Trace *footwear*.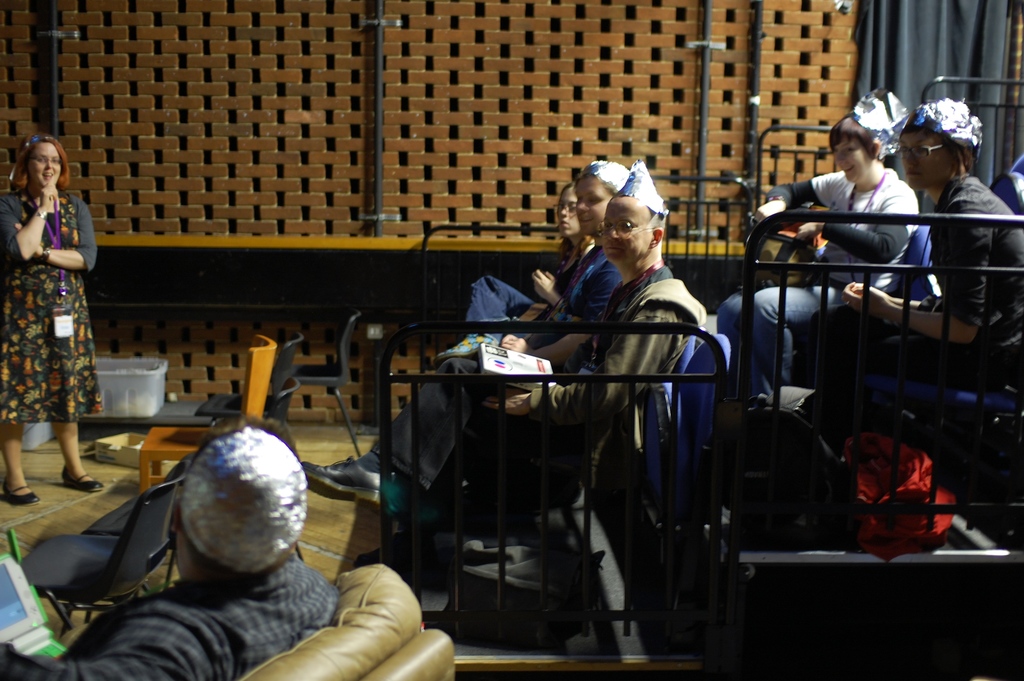
Traced to detection(302, 453, 403, 518).
